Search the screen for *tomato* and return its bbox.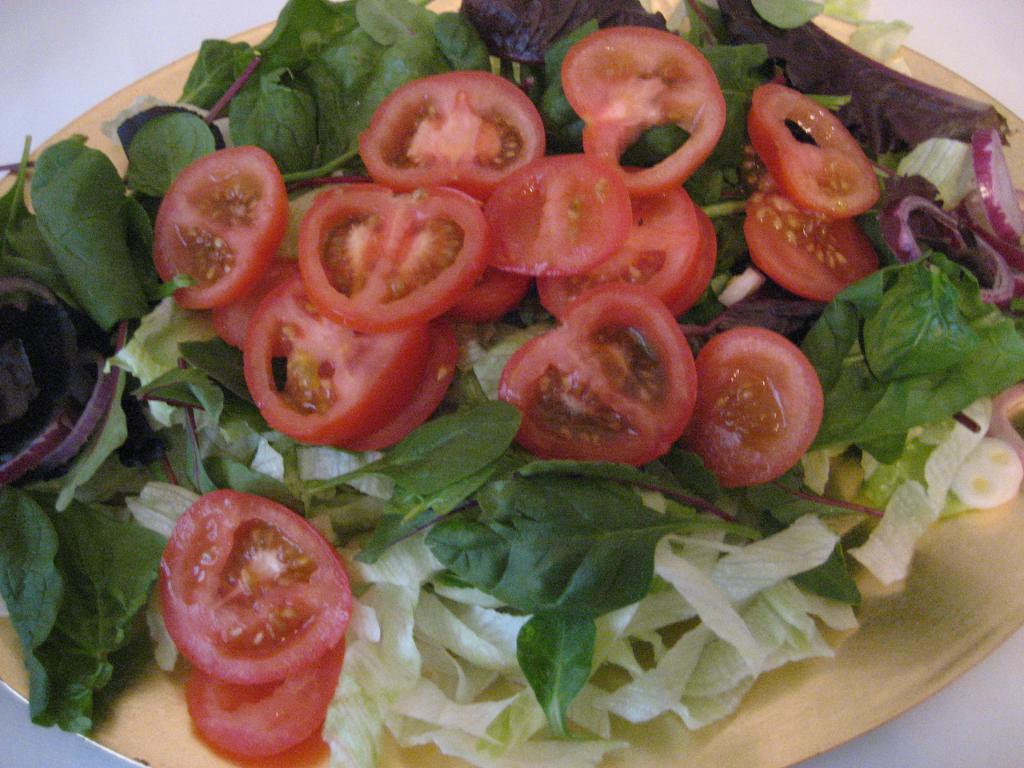
Found: Rect(181, 646, 349, 762).
